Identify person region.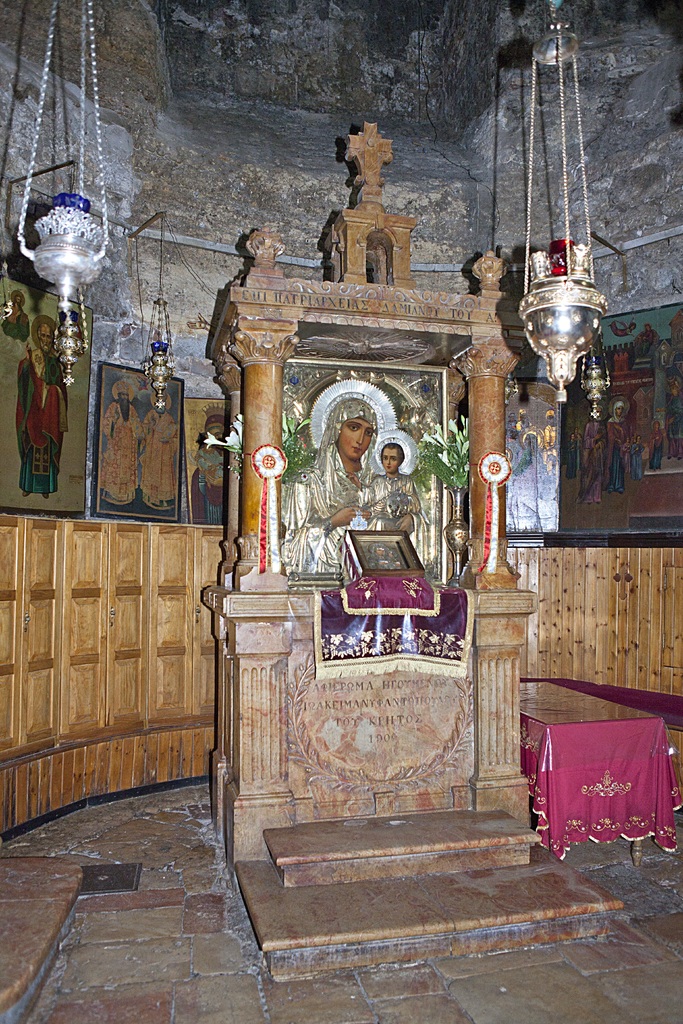
Region: <region>351, 435, 424, 533</region>.
